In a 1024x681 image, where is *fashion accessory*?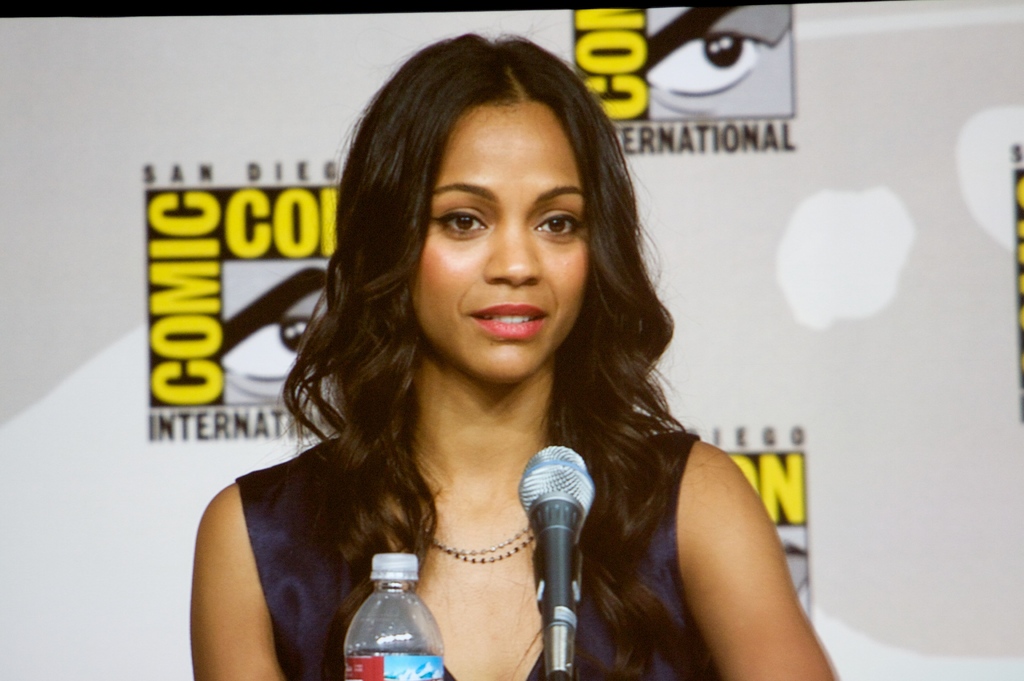
BBox(431, 524, 539, 566).
